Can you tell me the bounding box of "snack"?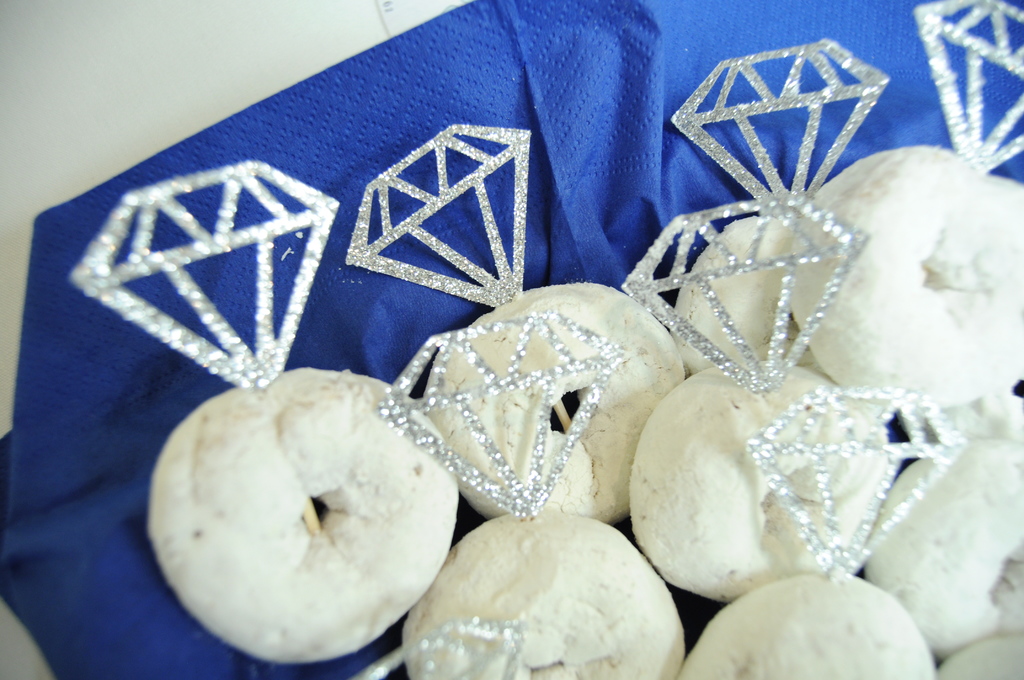
pyautogui.locateOnScreen(399, 504, 680, 679).
